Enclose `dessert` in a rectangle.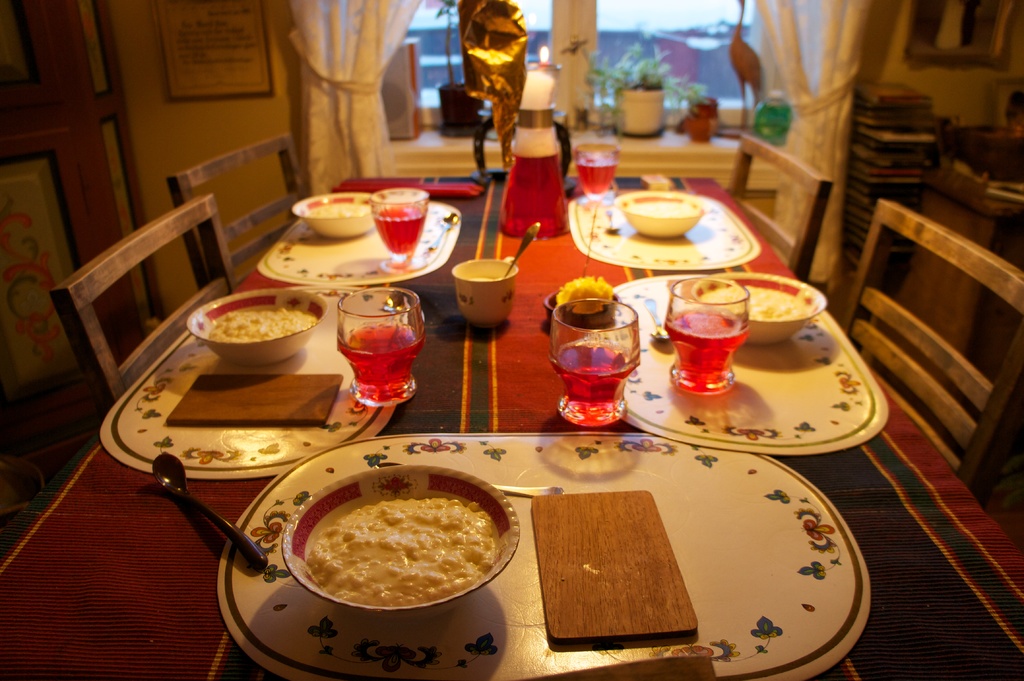
(left=287, top=486, right=508, bottom=631).
